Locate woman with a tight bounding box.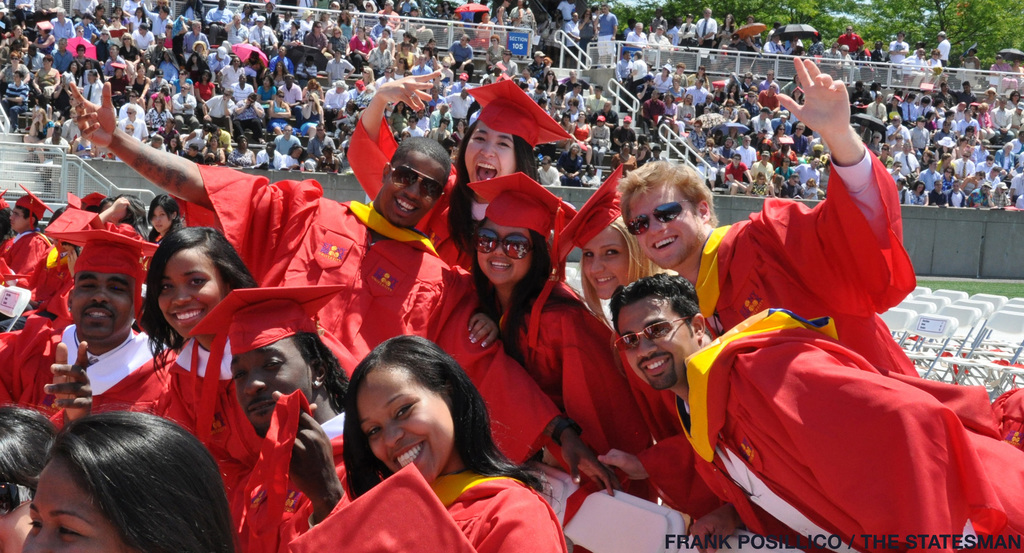
{"left": 24, "top": 109, "right": 49, "bottom": 153}.
